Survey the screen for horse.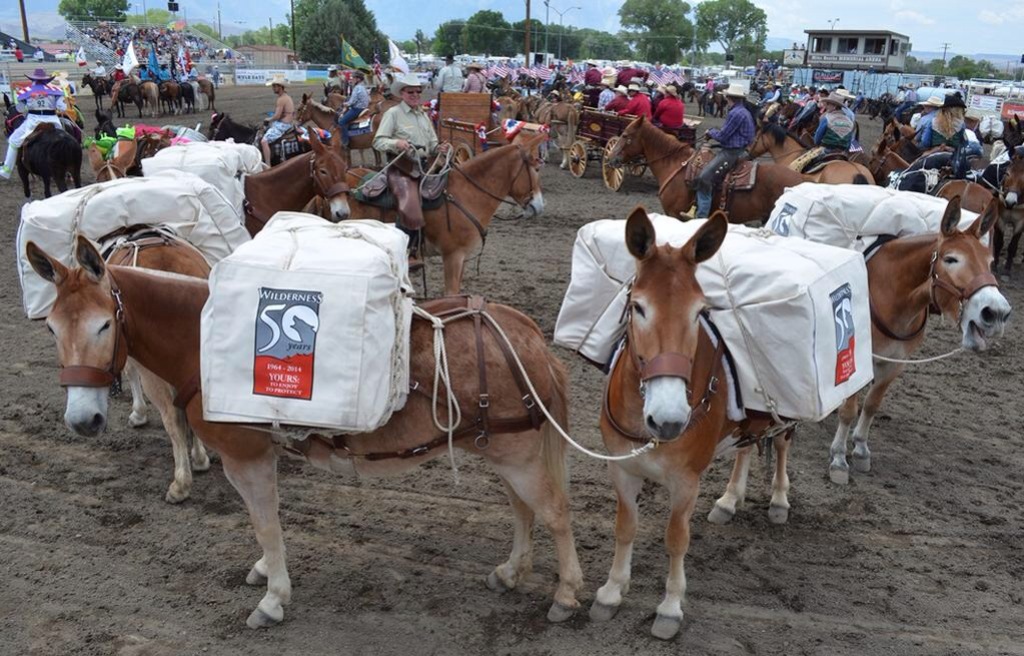
Survey found: left=288, top=92, right=387, bottom=169.
